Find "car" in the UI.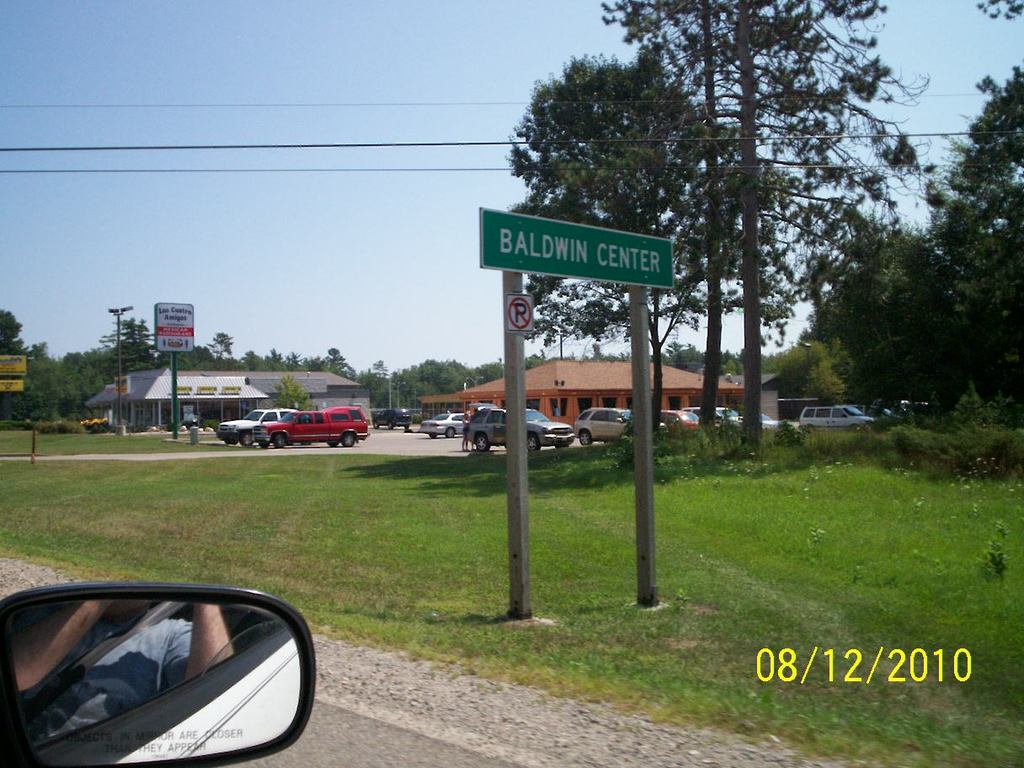
UI element at region(214, 404, 301, 448).
